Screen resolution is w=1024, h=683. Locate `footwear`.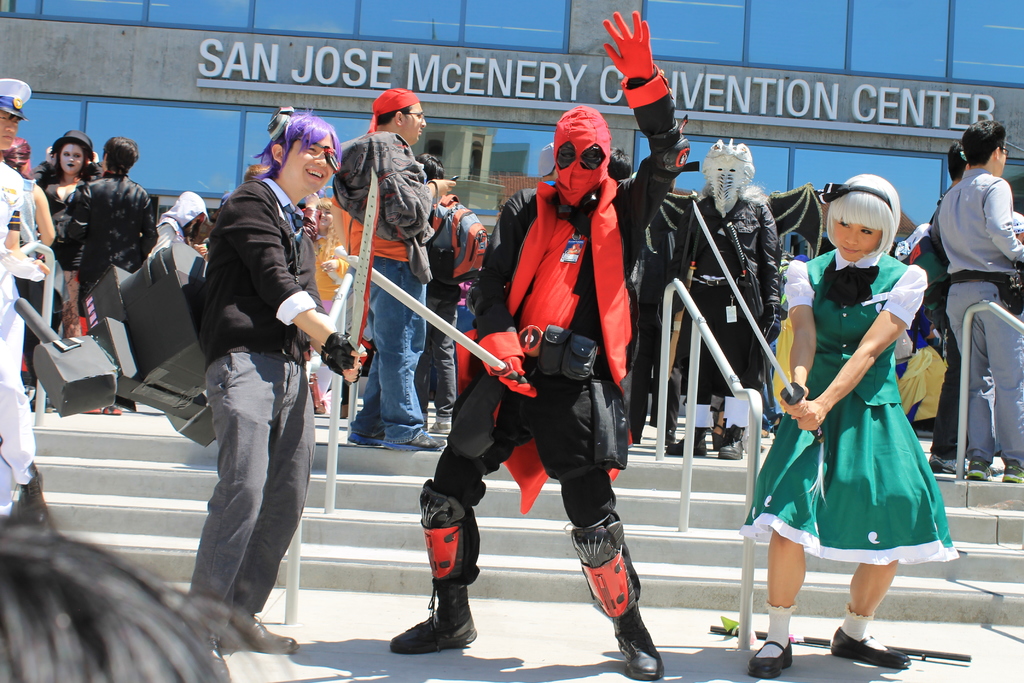
x1=991, y1=467, x2=1005, y2=475.
